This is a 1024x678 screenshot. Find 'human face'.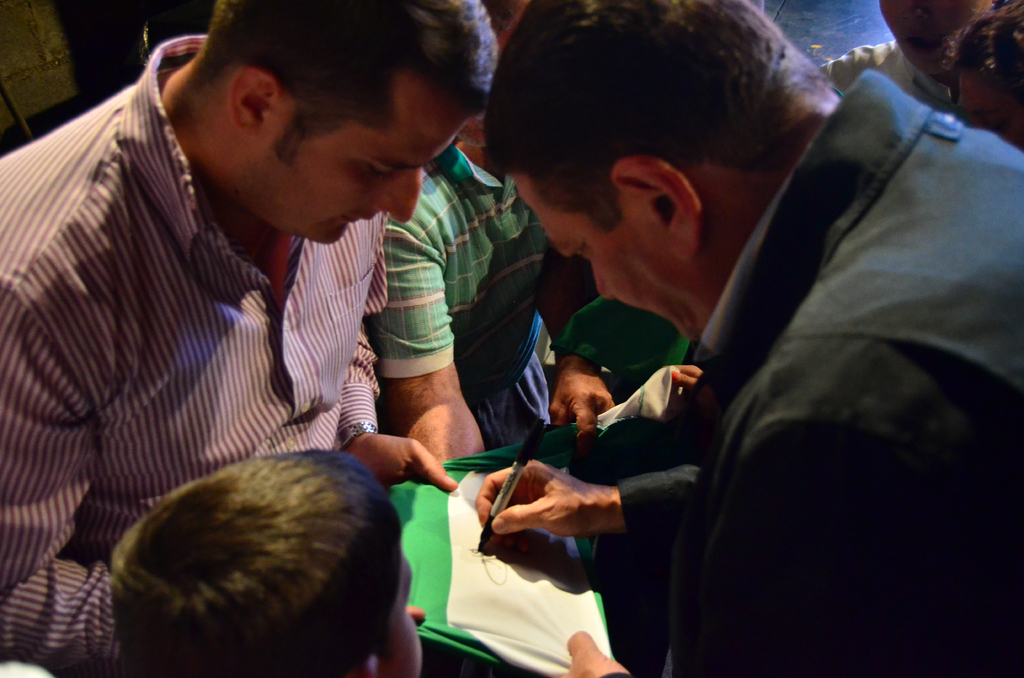
Bounding box: [515,175,704,344].
